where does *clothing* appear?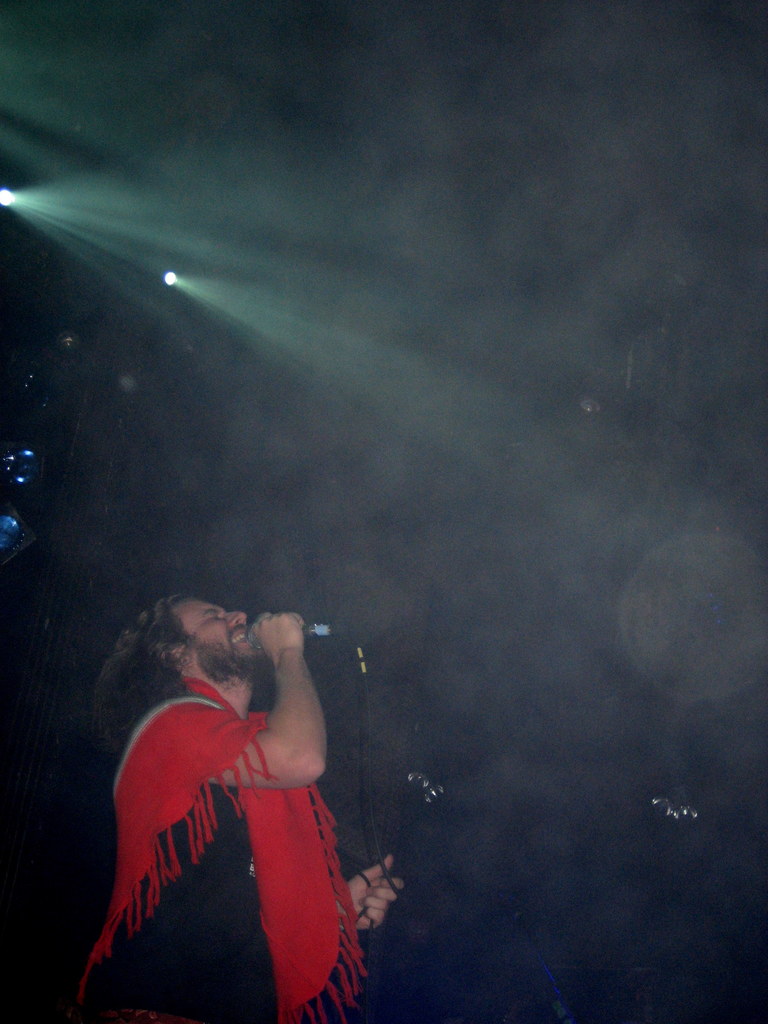
Appears at l=93, t=615, r=351, b=986.
